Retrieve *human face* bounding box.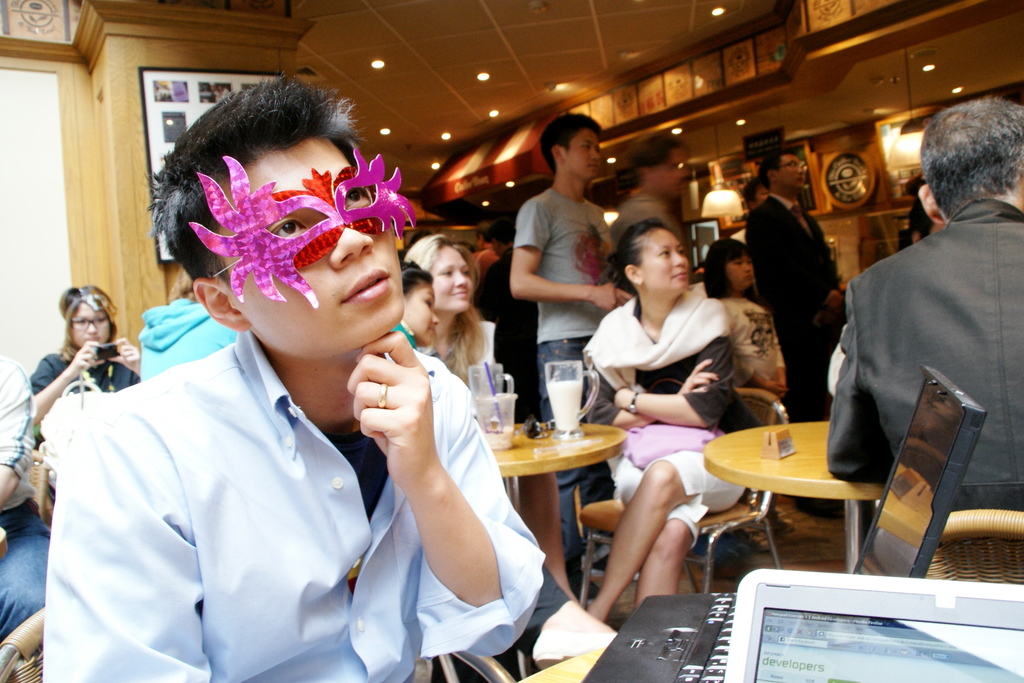
Bounding box: x1=777, y1=152, x2=814, y2=187.
